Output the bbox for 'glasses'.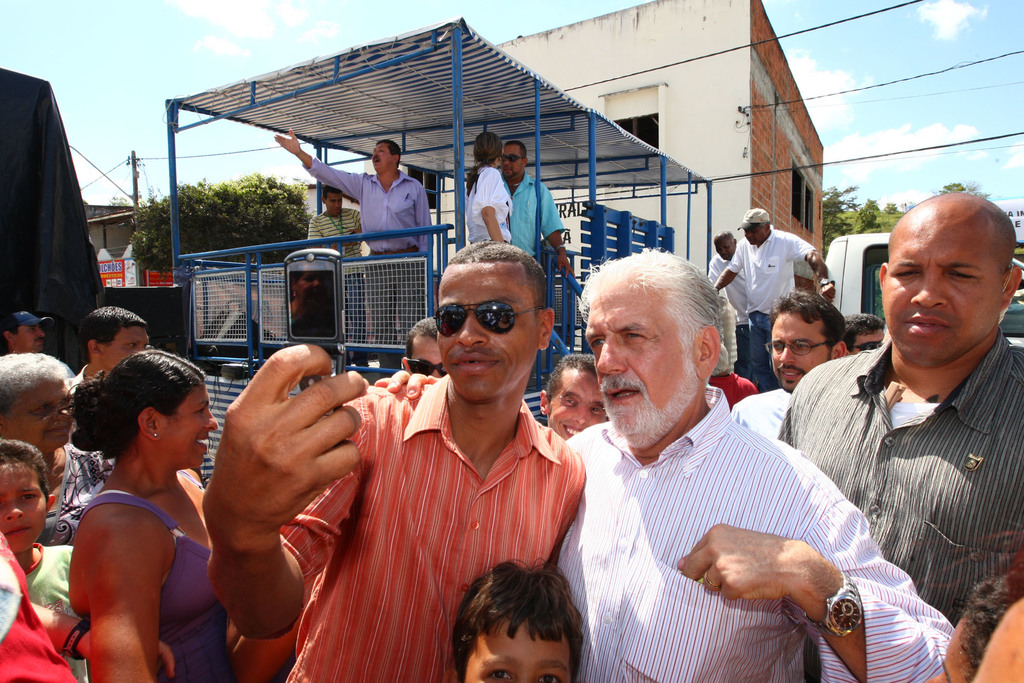
<box>764,340,833,355</box>.
